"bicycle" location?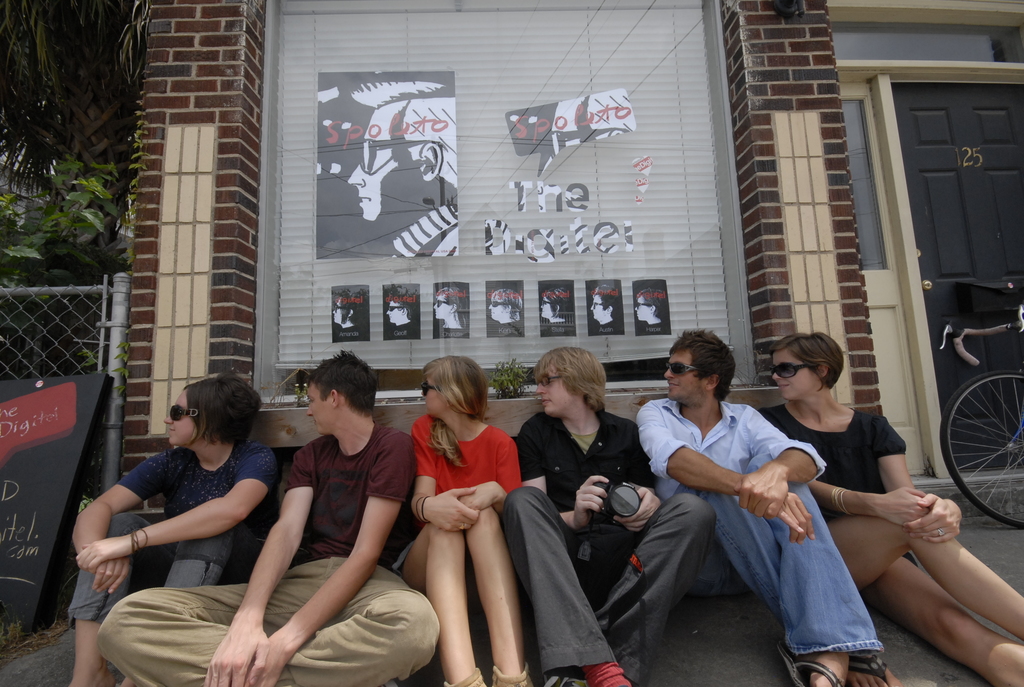
<bbox>927, 308, 1023, 530</bbox>
